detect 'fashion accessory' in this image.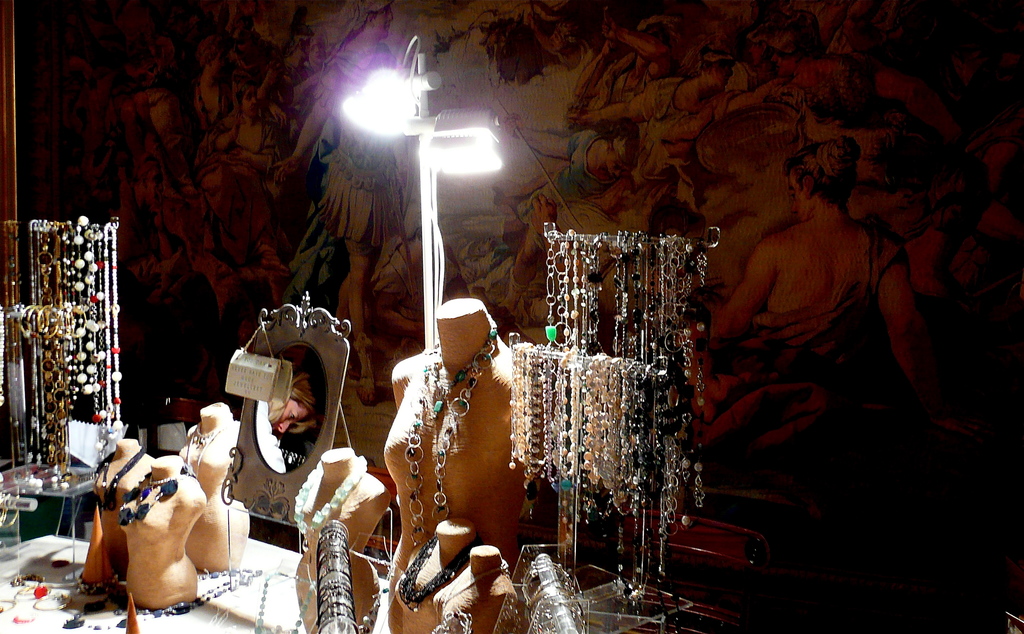
Detection: (left=293, top=456, right=363, bottom=537).
